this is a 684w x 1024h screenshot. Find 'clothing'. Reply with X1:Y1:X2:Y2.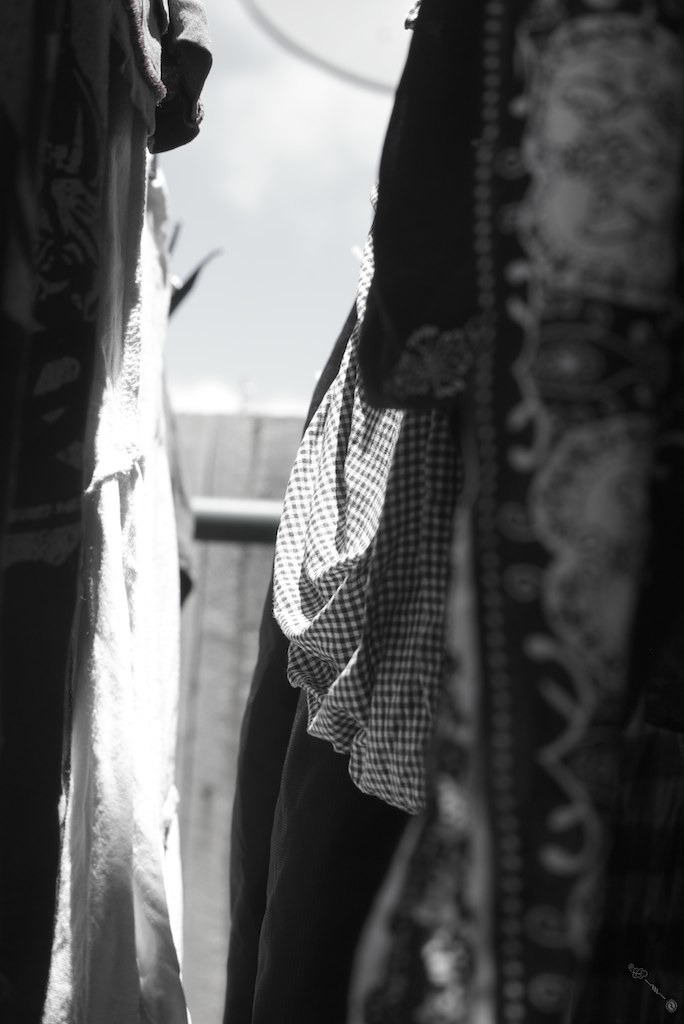
347:6:498:412.
